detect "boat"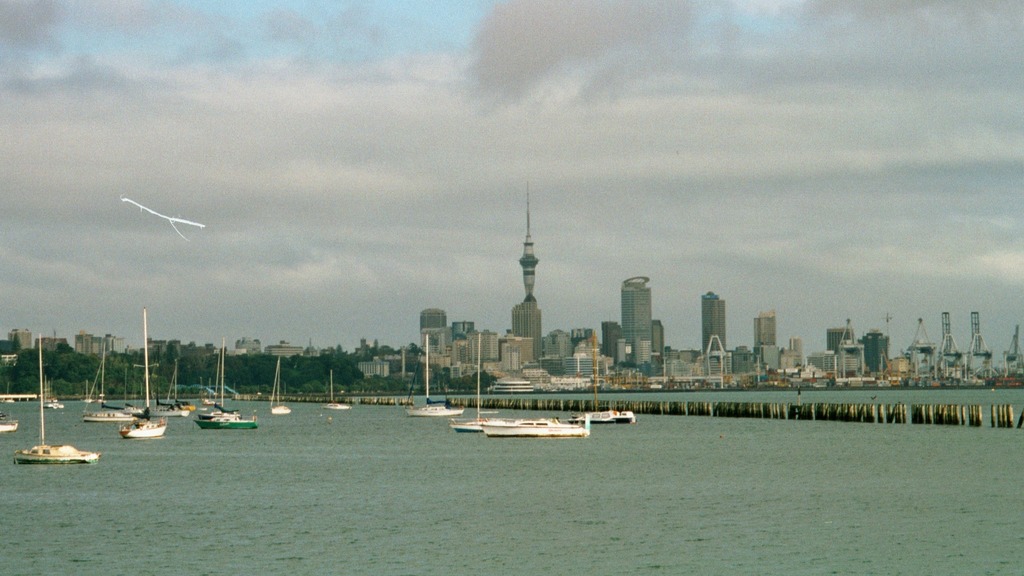
<region>81, 339, 133, 420</region>
